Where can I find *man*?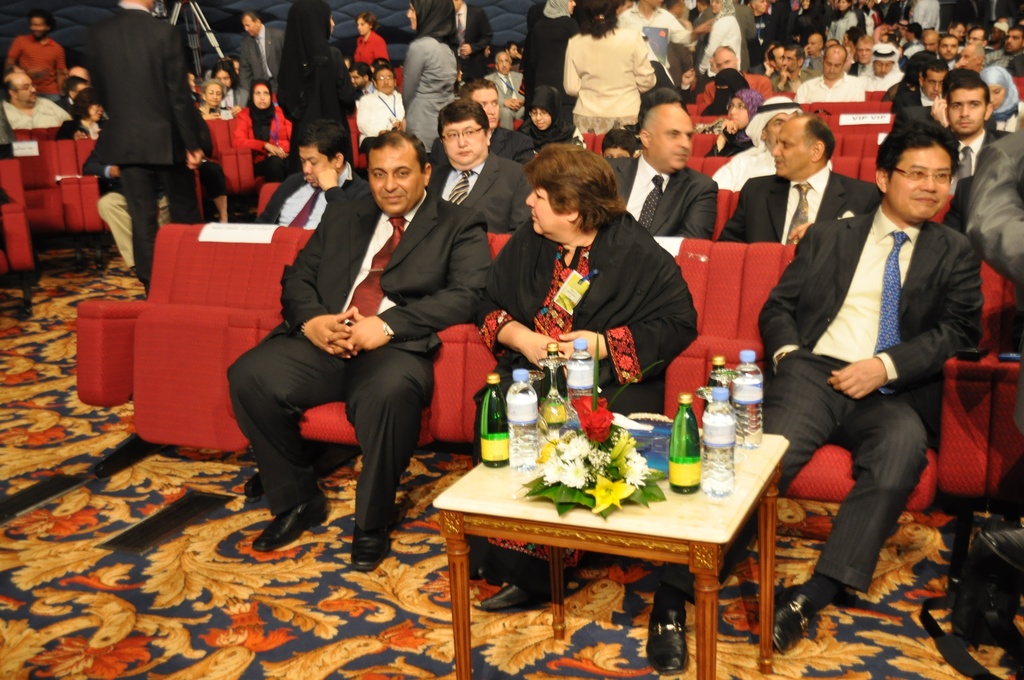
You can find it at box(890, 62, 951, 113).
